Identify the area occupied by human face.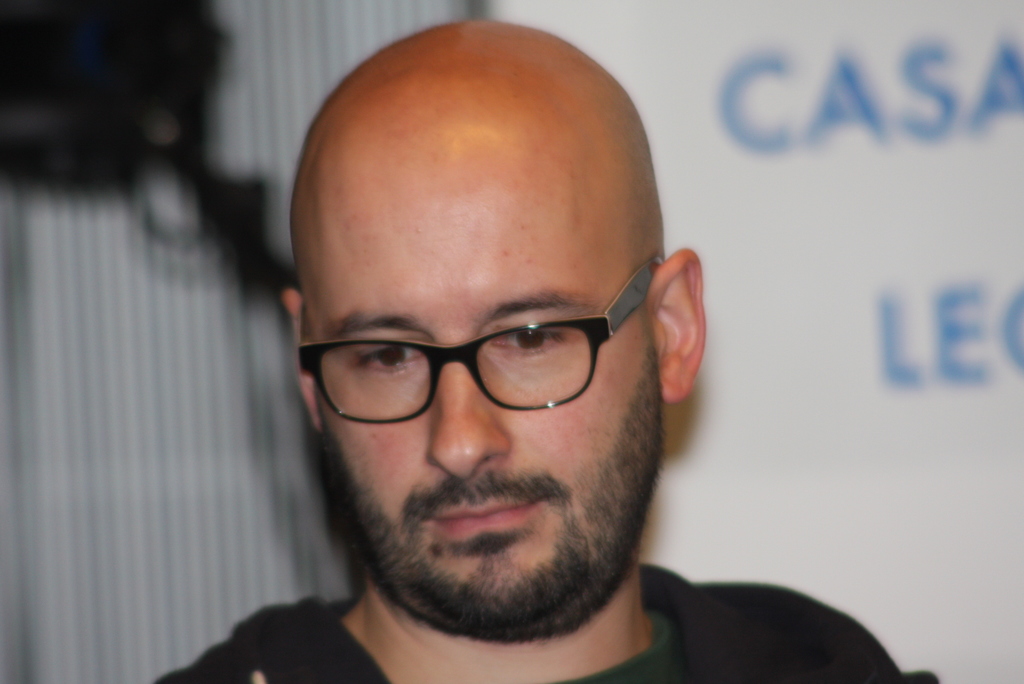
Area: [290,116,666,635].
